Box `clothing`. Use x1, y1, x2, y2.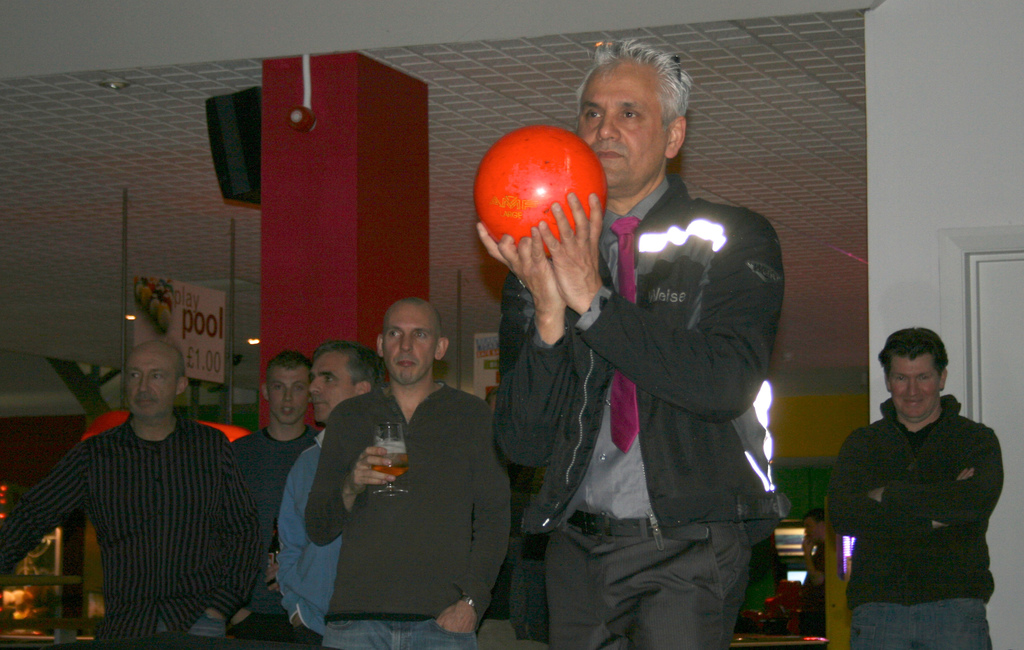
305, 385, 514, 649.
